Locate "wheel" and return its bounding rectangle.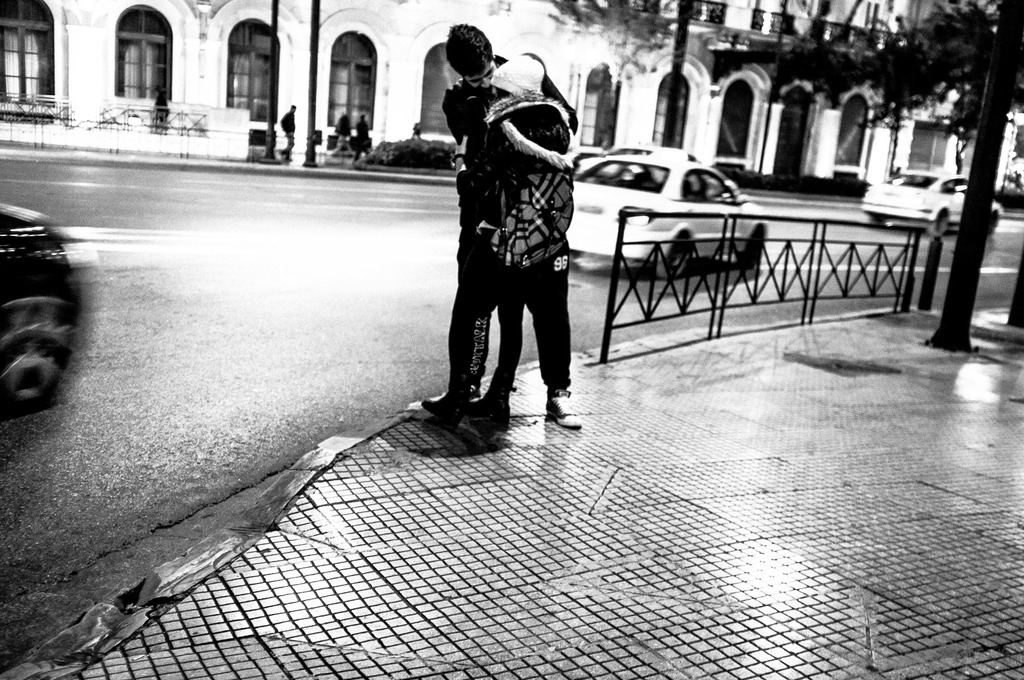
<region>931, 213, 950, 236</region>.
